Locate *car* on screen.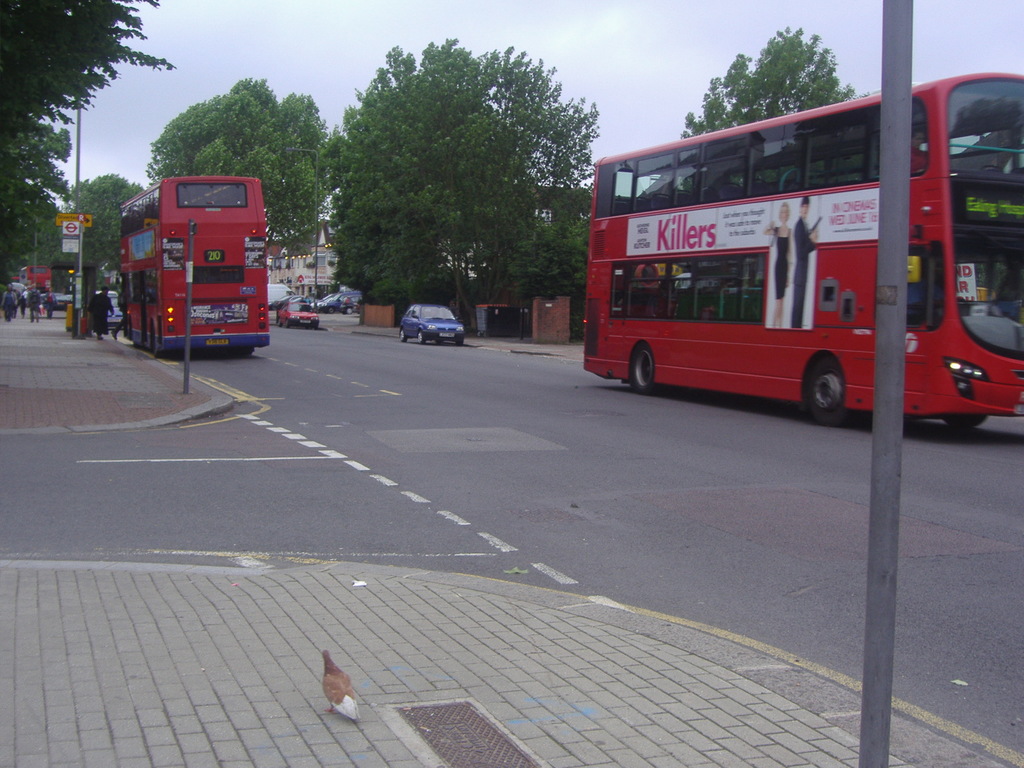
On screen at box(280, 296, 316, 324).
